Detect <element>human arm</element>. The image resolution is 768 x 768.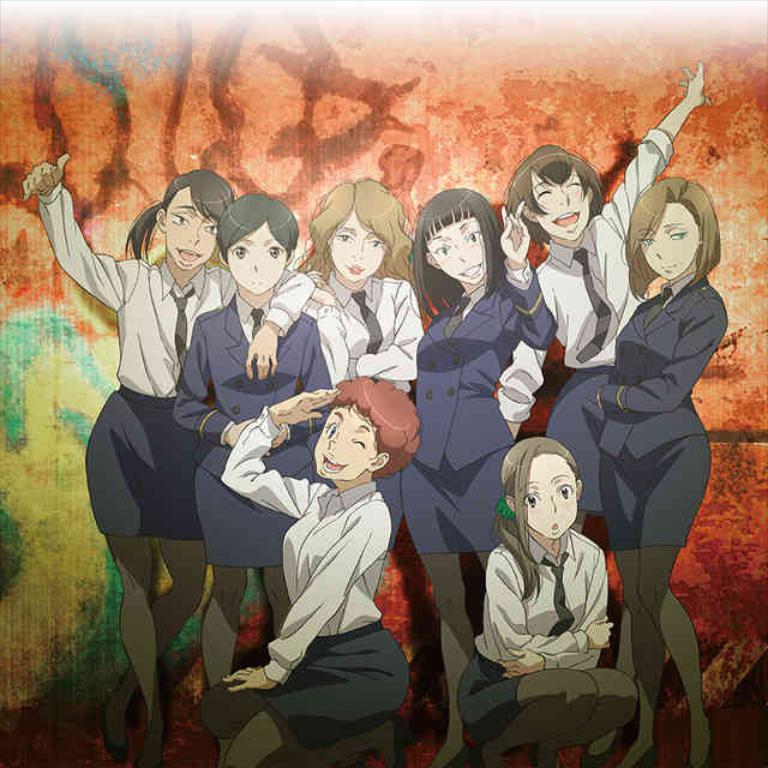
19:162:138:334.
